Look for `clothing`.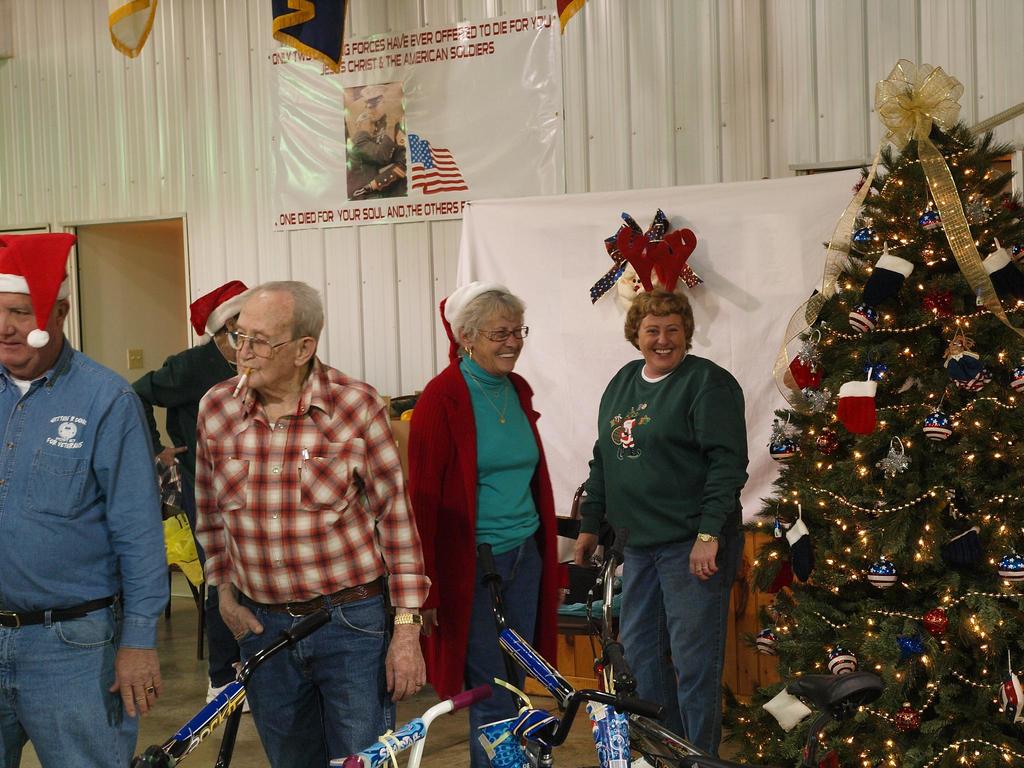
Found: <box>582,302,758,732</box>.
